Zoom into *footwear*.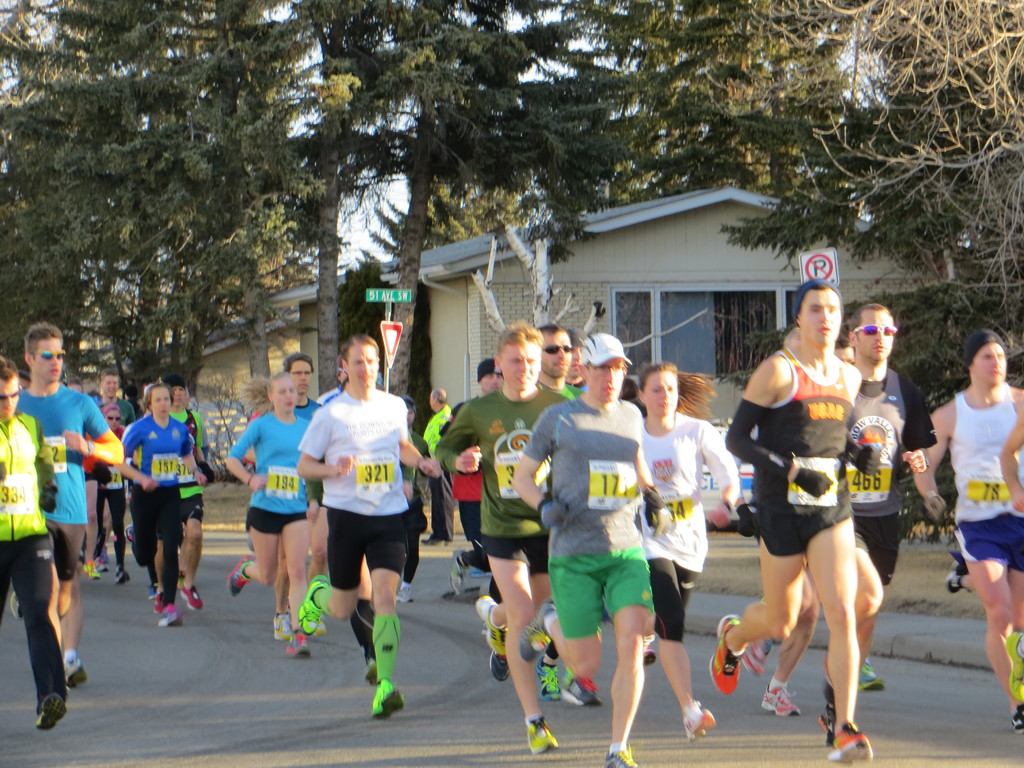
Zoom target: 559:667:575:704.
